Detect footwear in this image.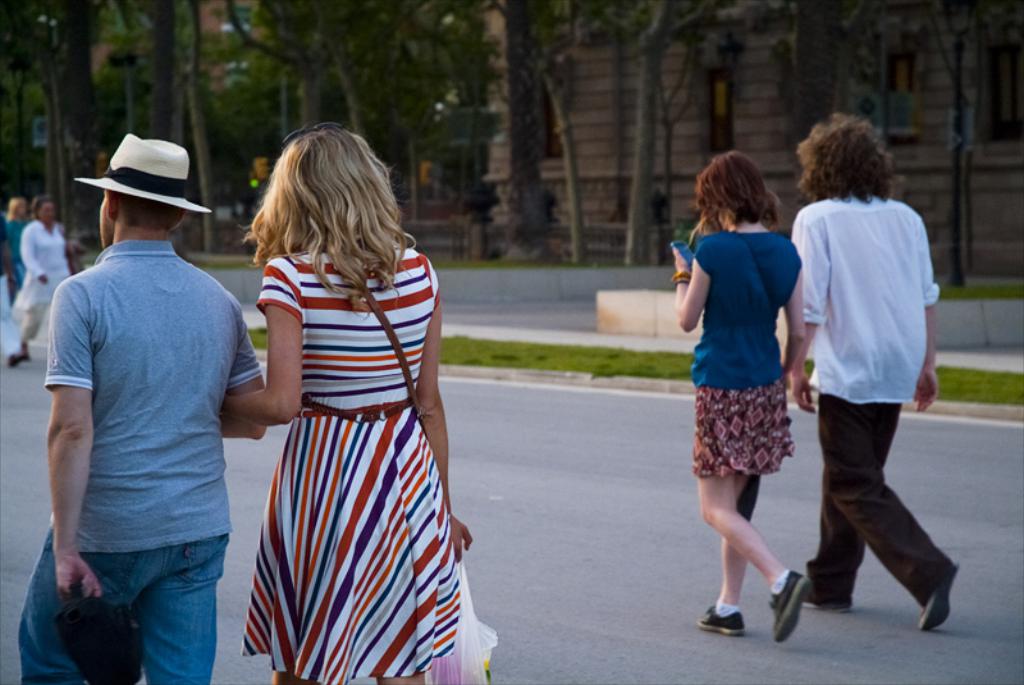
Detection: <region>767, 567, 810, 641</region>.
